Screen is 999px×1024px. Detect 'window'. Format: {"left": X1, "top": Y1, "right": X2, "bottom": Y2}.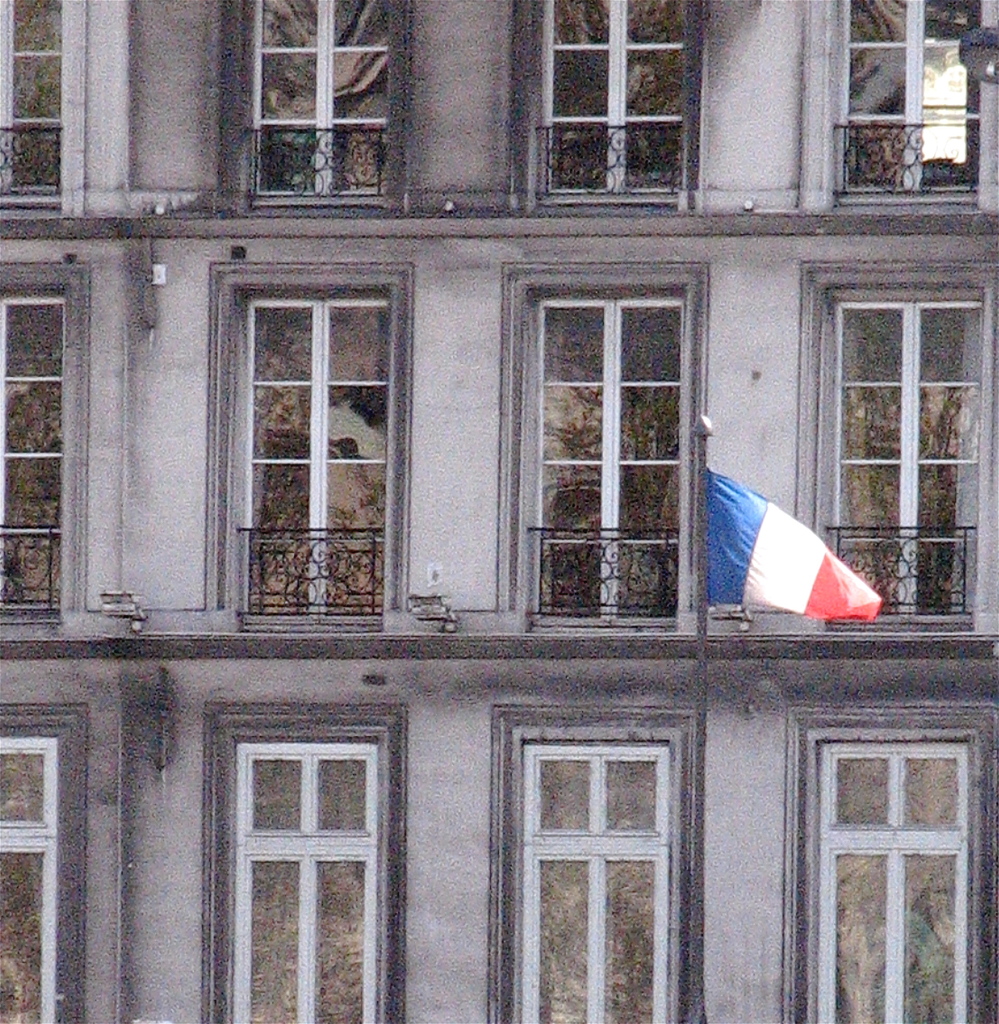
{"left": 0, "top": 294, "right": 65, "bottom": 621}.
